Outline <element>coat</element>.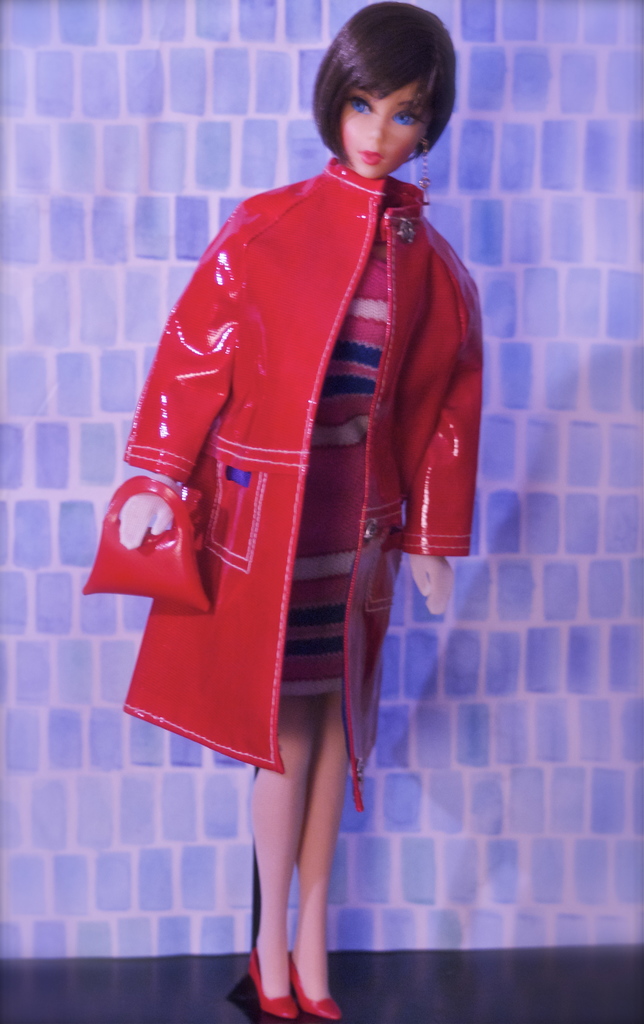
Outline: 122:107:426:796.
